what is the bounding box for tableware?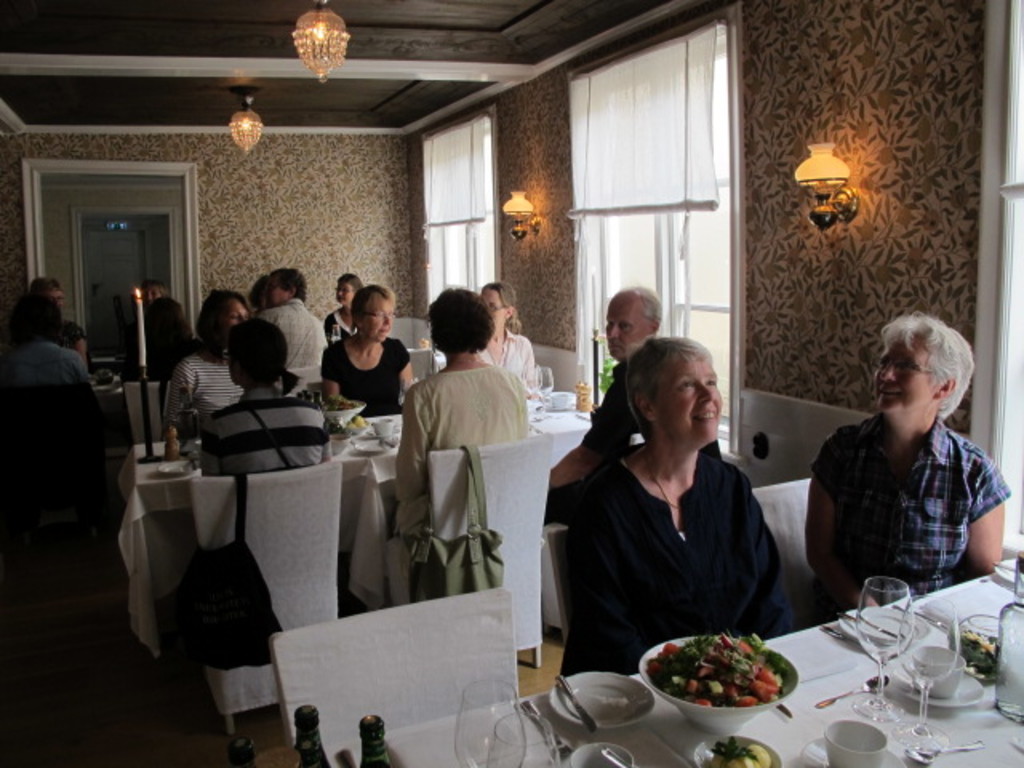
[left=563, top=738, right=637, bottom=766].
